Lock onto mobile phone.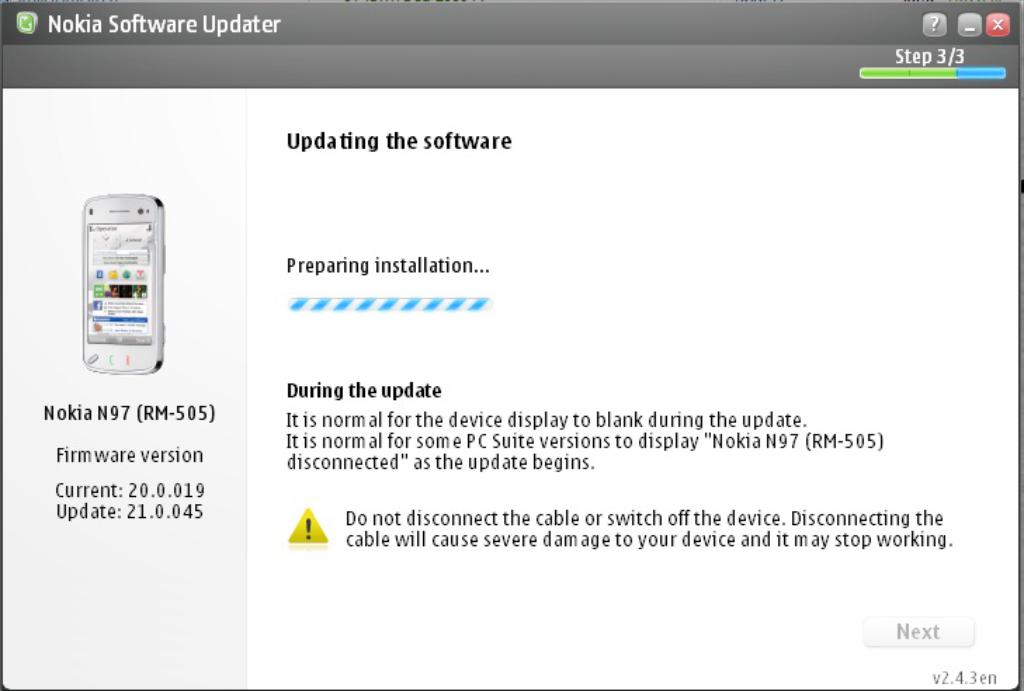
Locked: box(80, 190, 174, 381).
